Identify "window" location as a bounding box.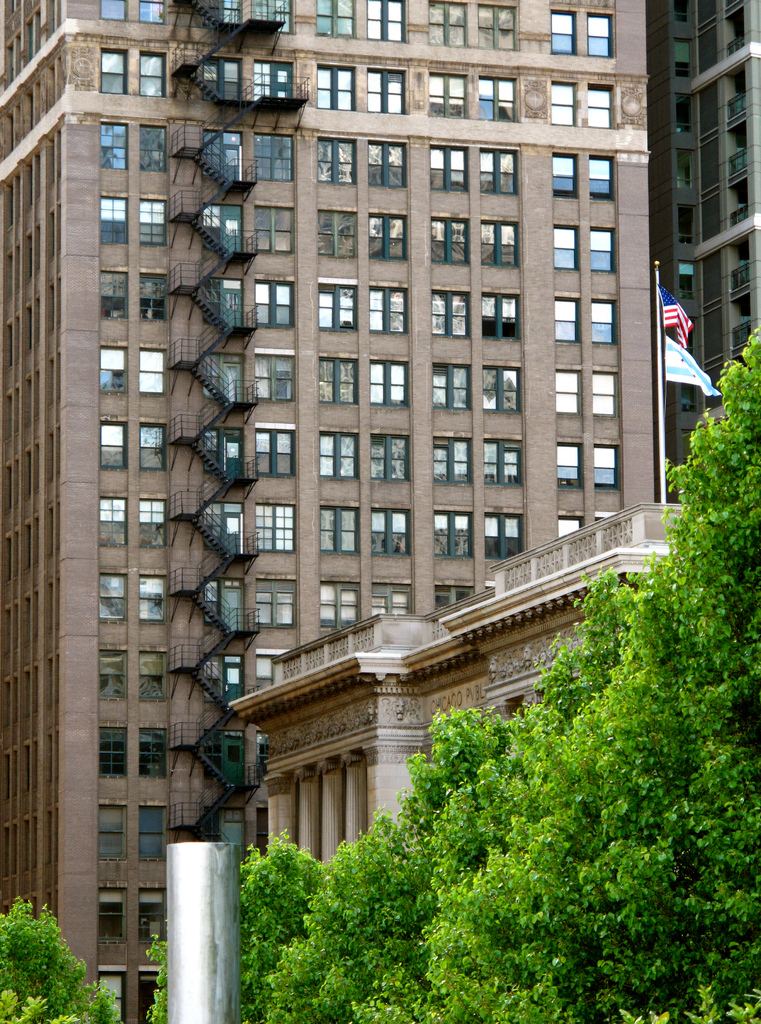
(x1=556, y1=442, x2=582, y2=491).
